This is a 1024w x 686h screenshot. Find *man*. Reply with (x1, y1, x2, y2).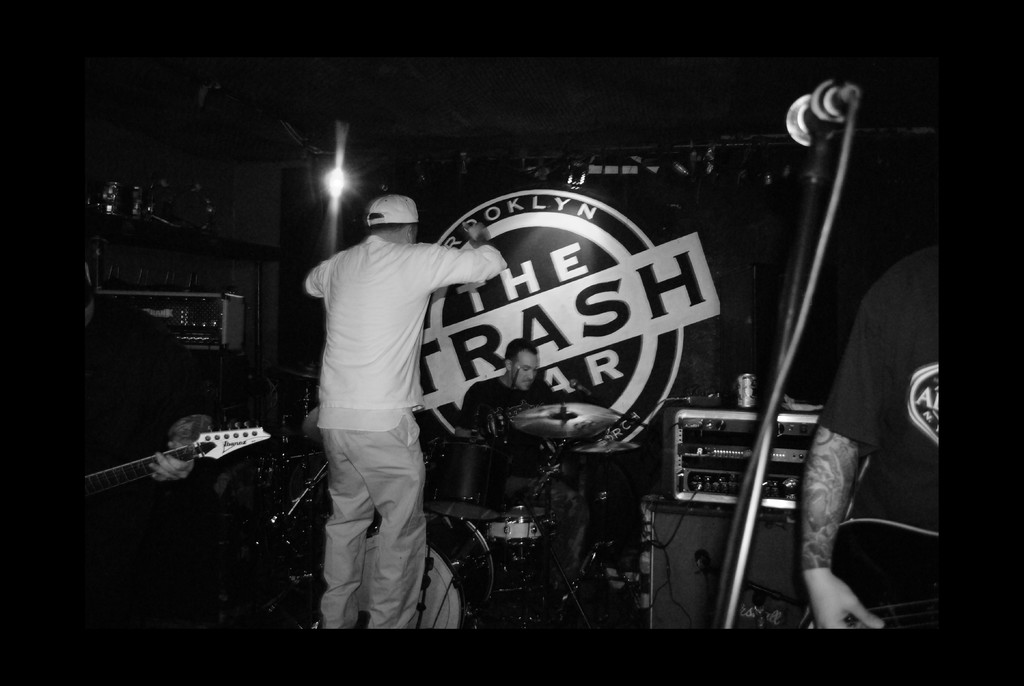
(804, 241, 944, 635).
